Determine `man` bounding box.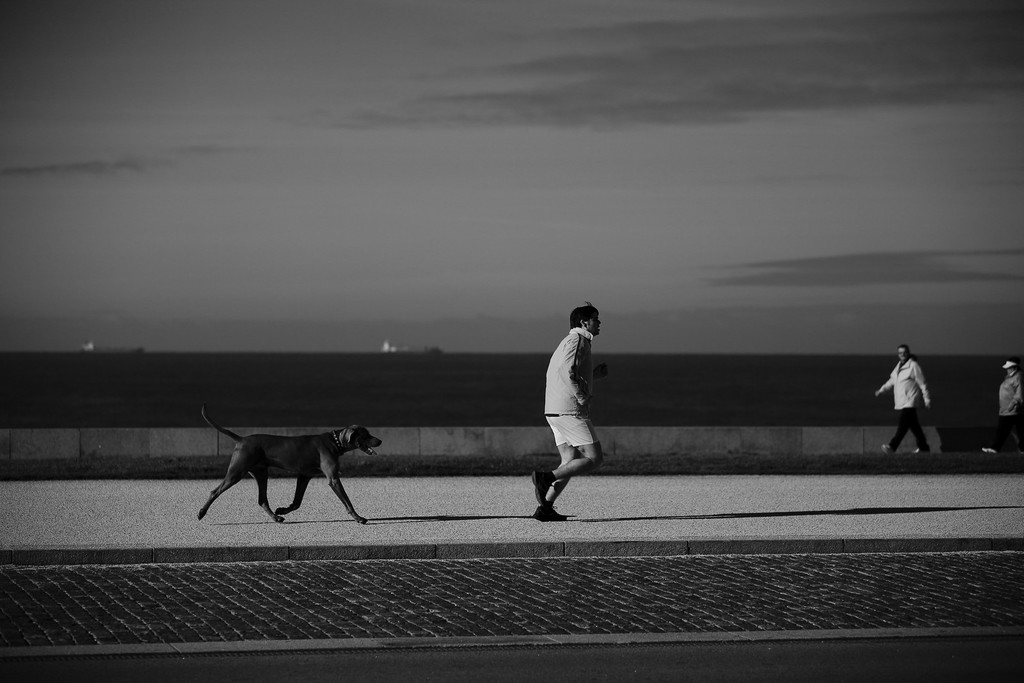
Determined: 534 301 621 524.
